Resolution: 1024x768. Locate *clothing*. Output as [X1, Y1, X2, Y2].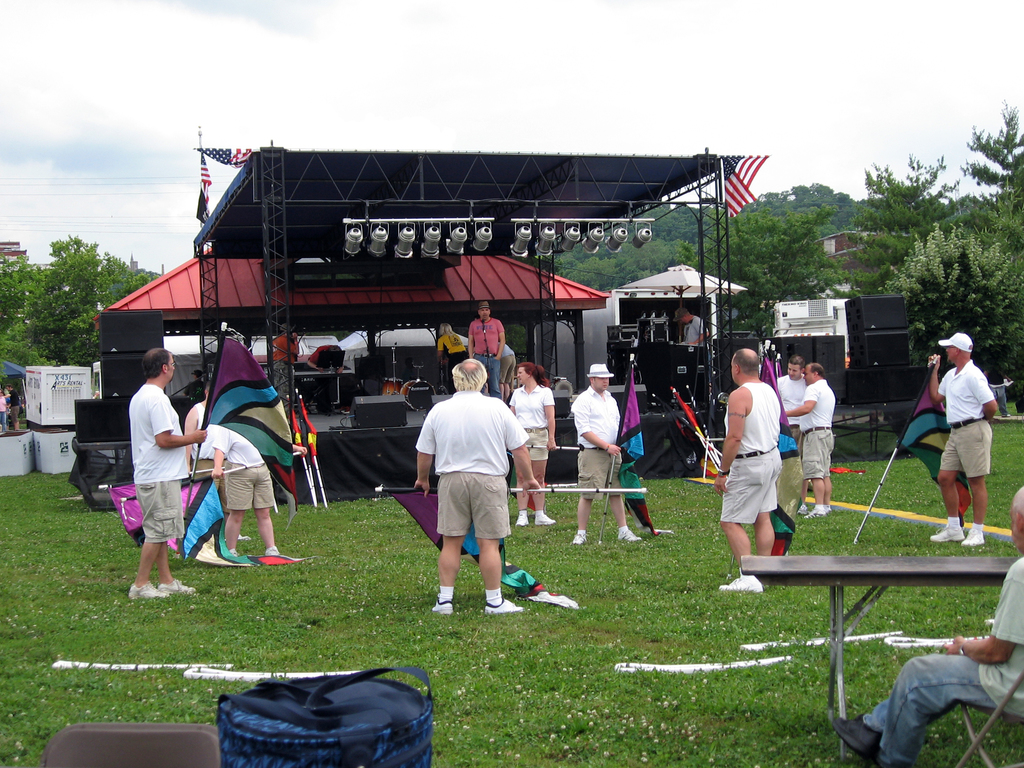
[263, 333, 304, 417].
